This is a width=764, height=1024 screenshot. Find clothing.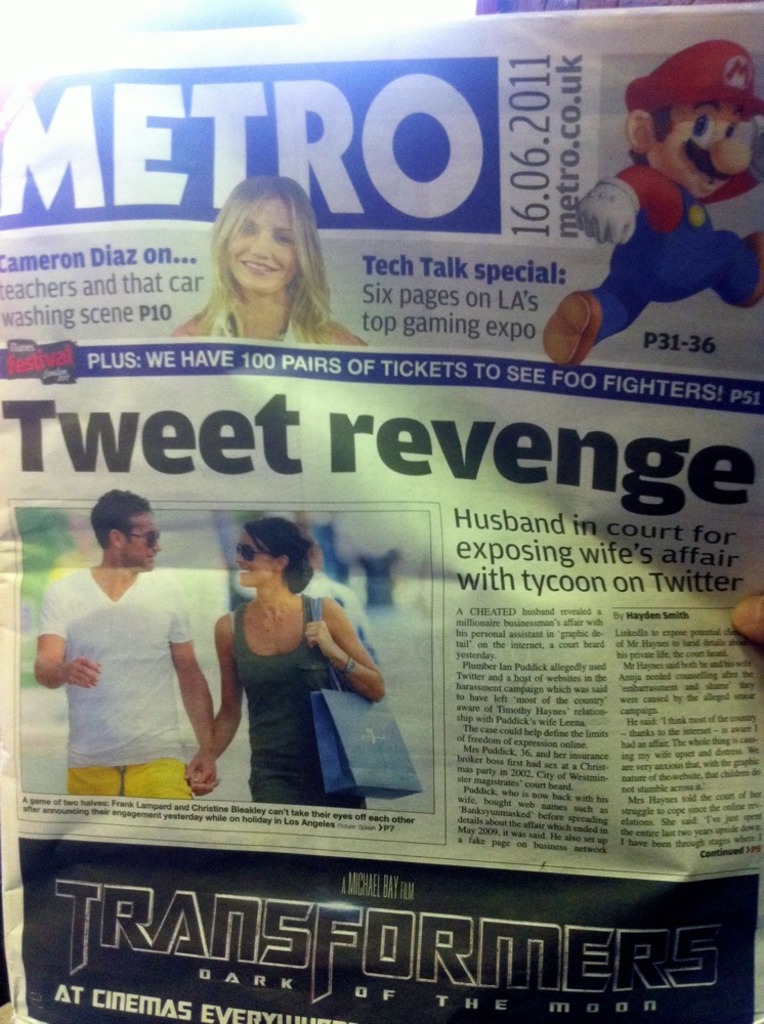
Bounding box: 592 167 757 349.
